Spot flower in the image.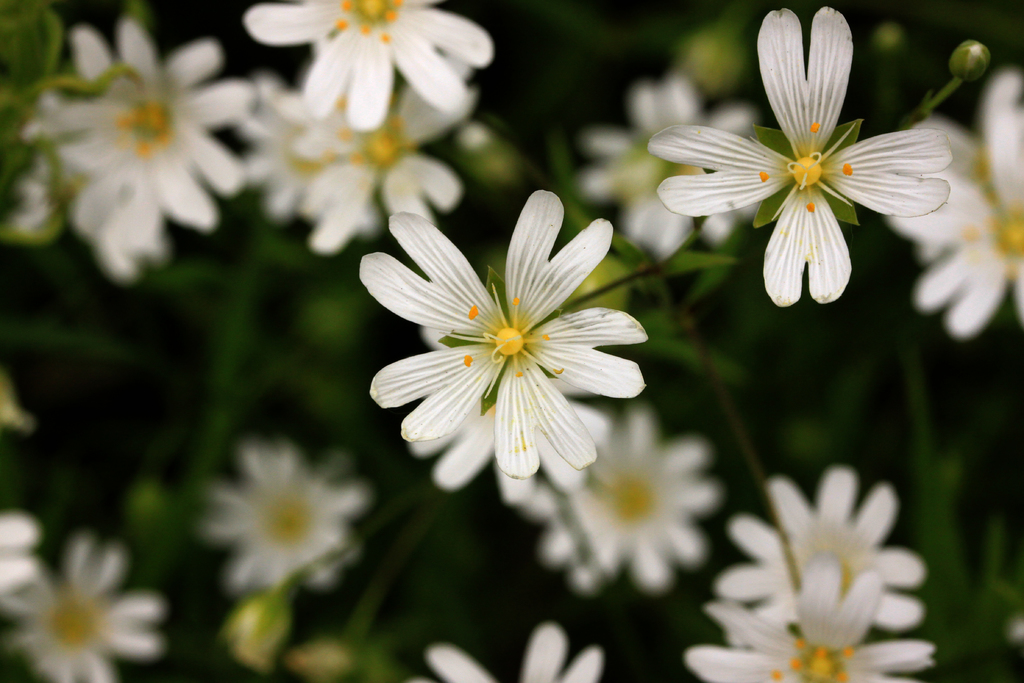
flower found at detection(686, 603, 936, 682).
